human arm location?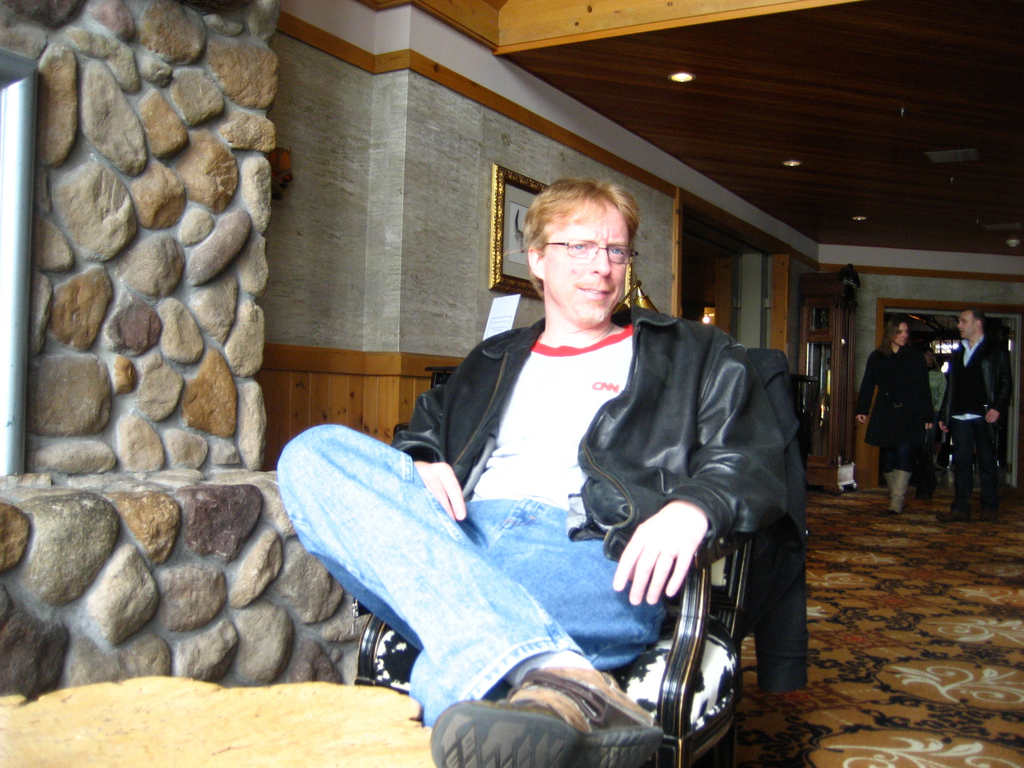
region(935, 358, 954, 438)
